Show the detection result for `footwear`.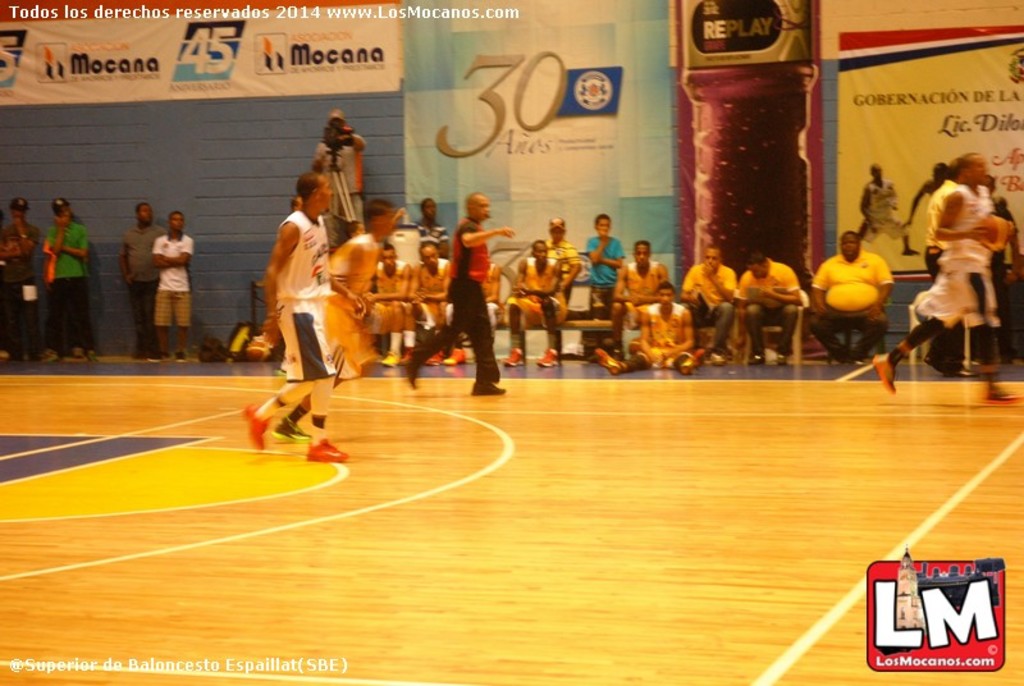
bbox(398, 356, 411, 361).
